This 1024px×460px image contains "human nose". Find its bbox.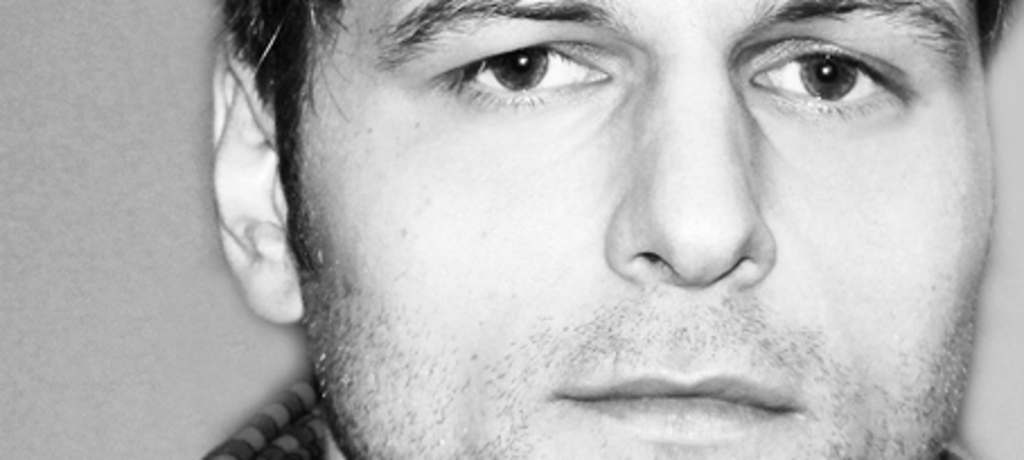
<box>609,70,783,284</box>.
